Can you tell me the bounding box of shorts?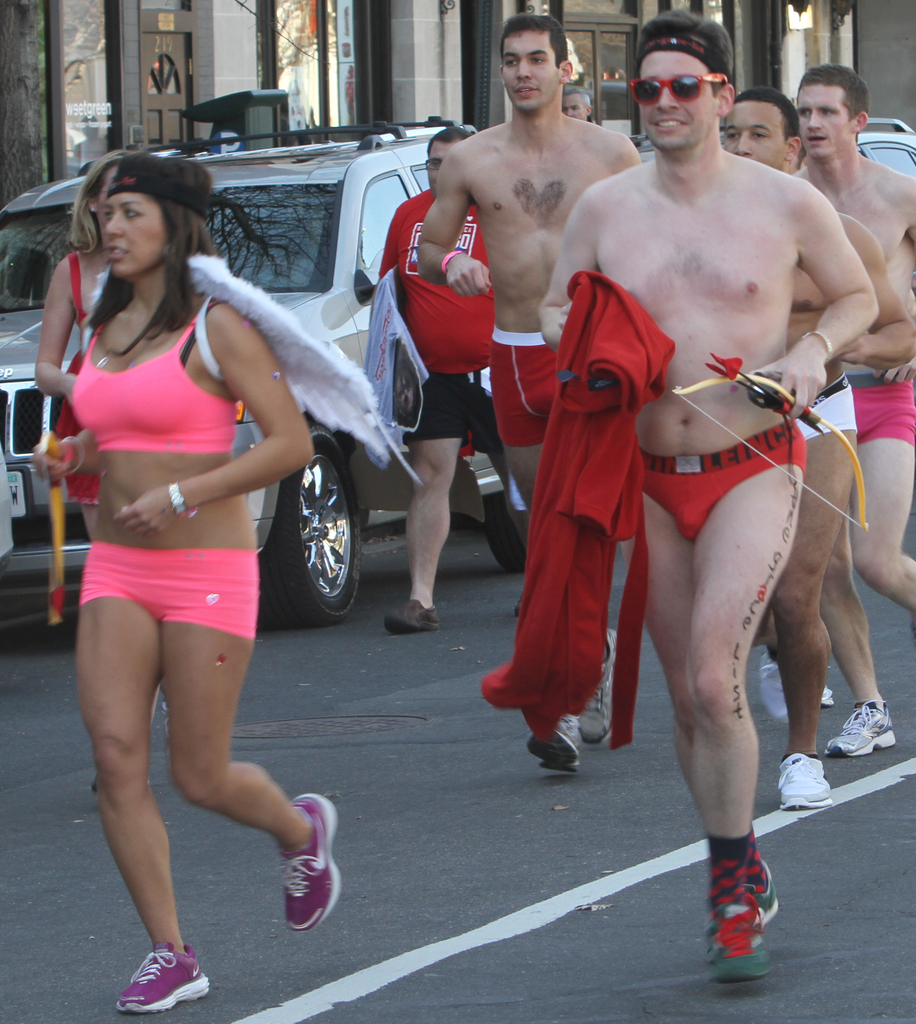
799 375 853 433.
